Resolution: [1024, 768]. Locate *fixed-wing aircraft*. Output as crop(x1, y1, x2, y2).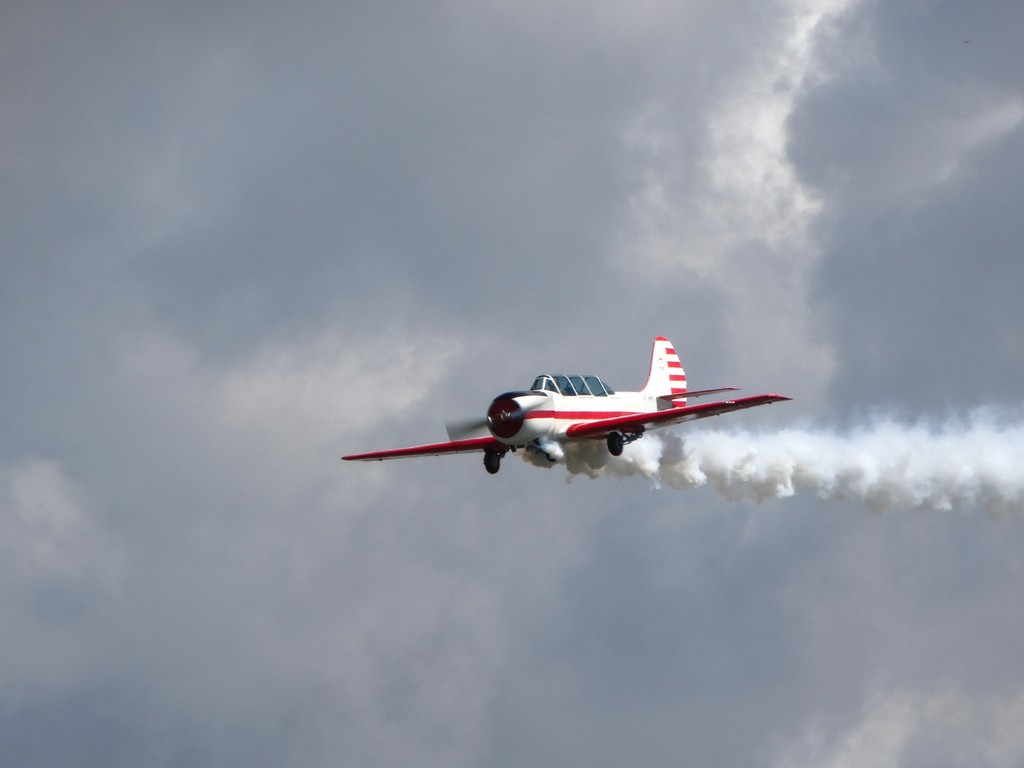
crop(340, 328, 792, 477).
